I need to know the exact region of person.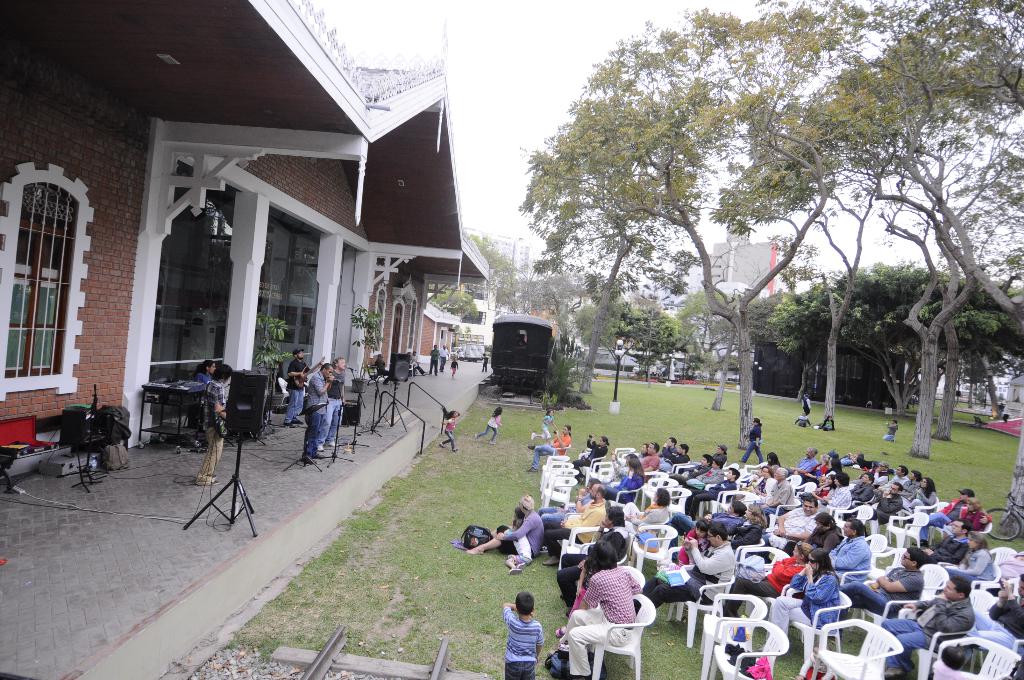
Region: crop(831, 447, 847, 476).
